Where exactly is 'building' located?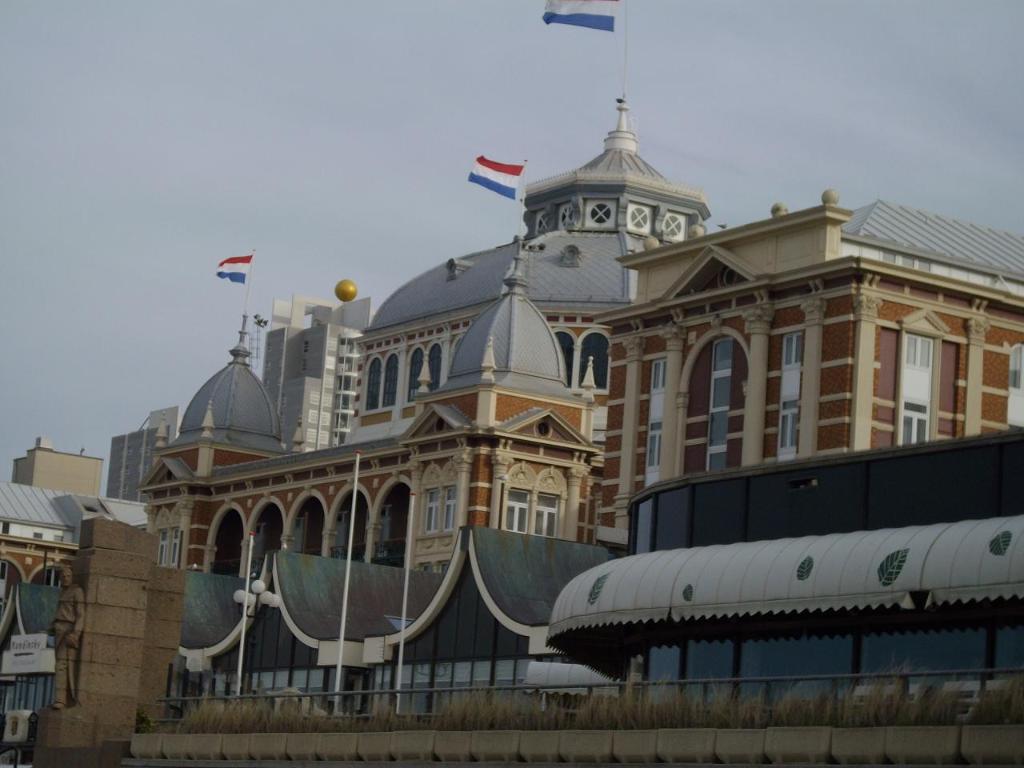
Its bounding box is (x1=262, y1=294, x2=376, y2=450).
